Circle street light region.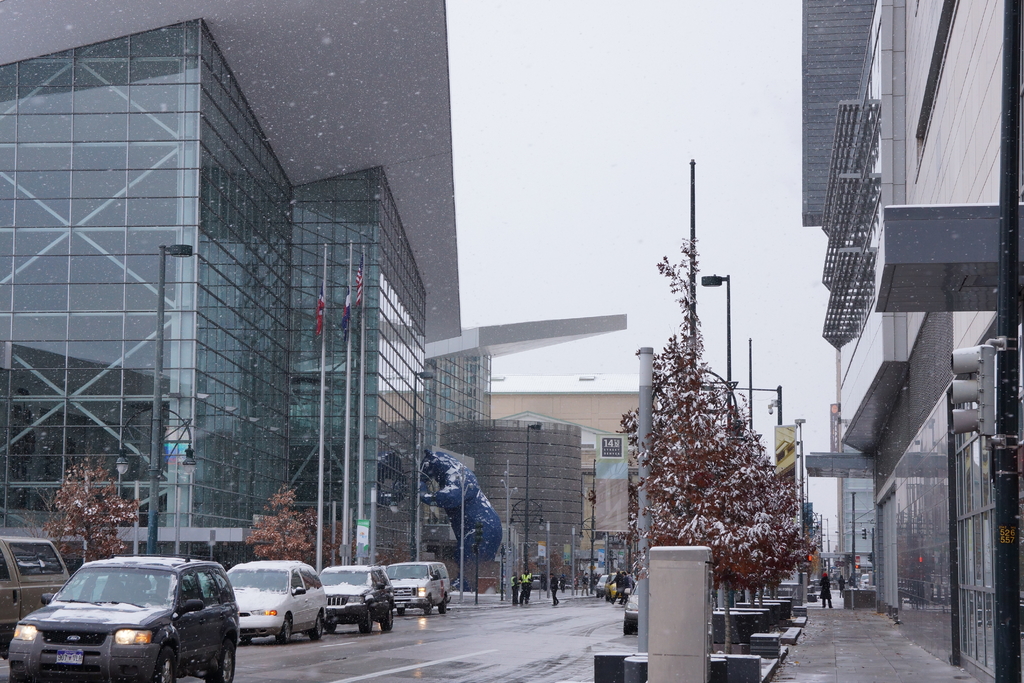
Region: rect(112, 243, 202, 552).
